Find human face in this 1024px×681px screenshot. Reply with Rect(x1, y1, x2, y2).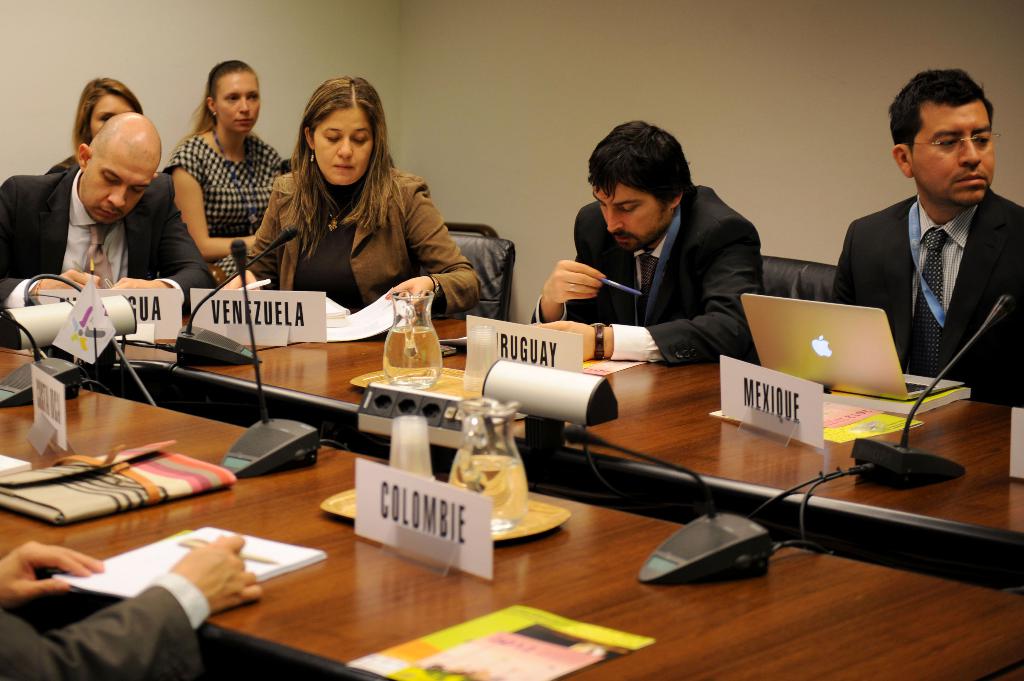
Rect(594, 182, 673, 247).
